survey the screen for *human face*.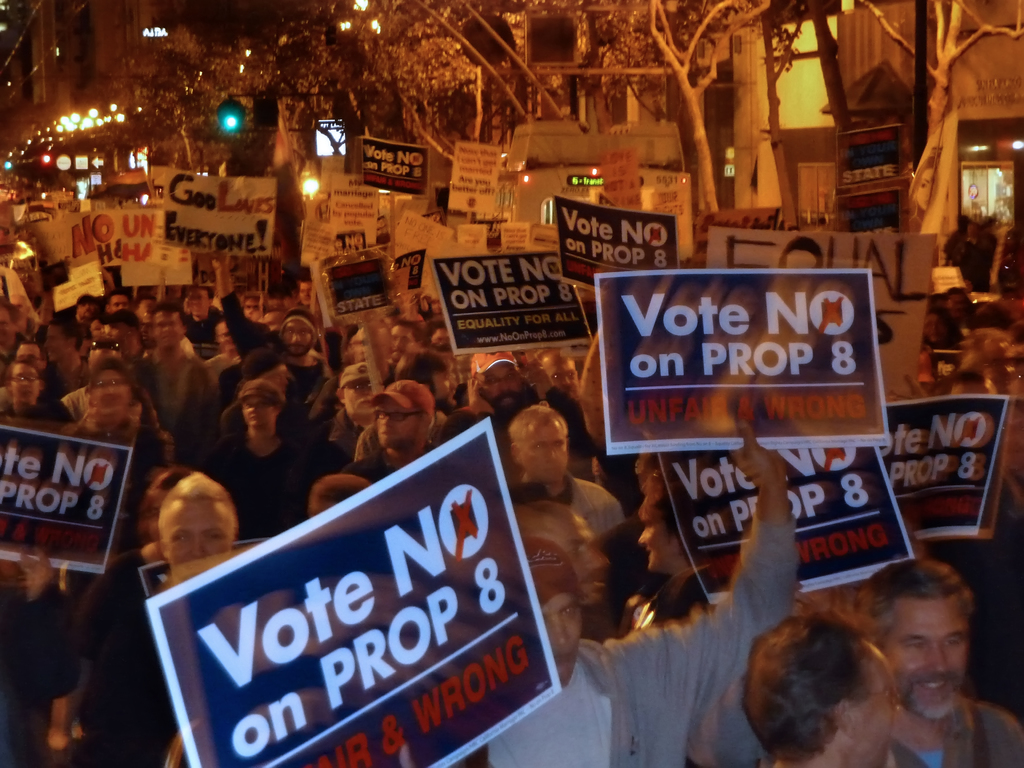
Survey found: <bbox>243, 296, 266, 321</bbox>.
